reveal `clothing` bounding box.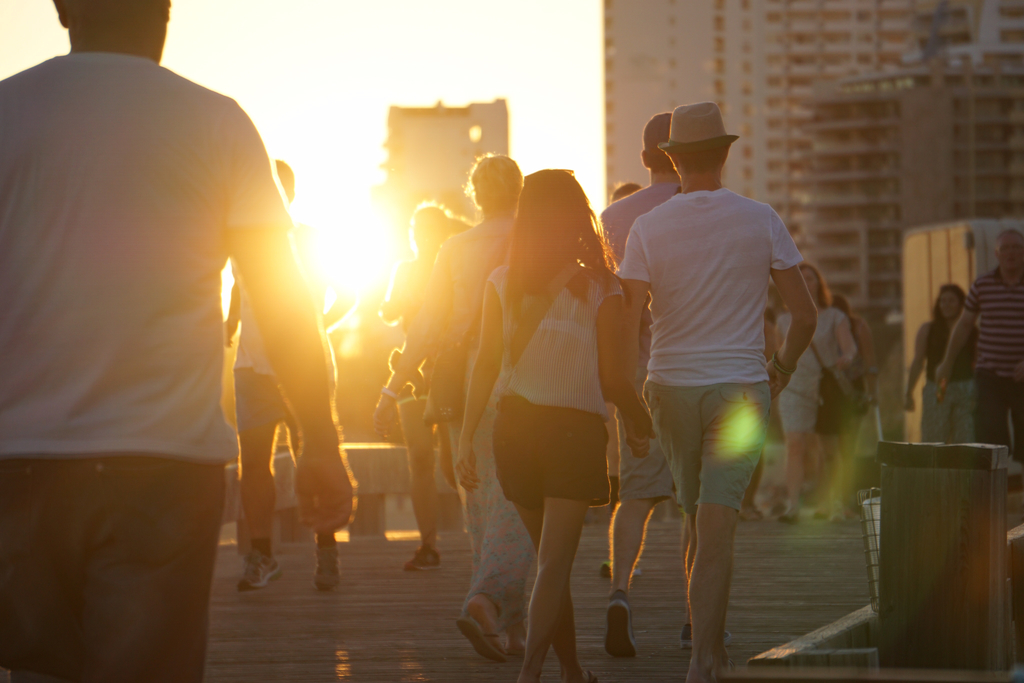
Revealed: select_region(918, 327, 979, 439).
